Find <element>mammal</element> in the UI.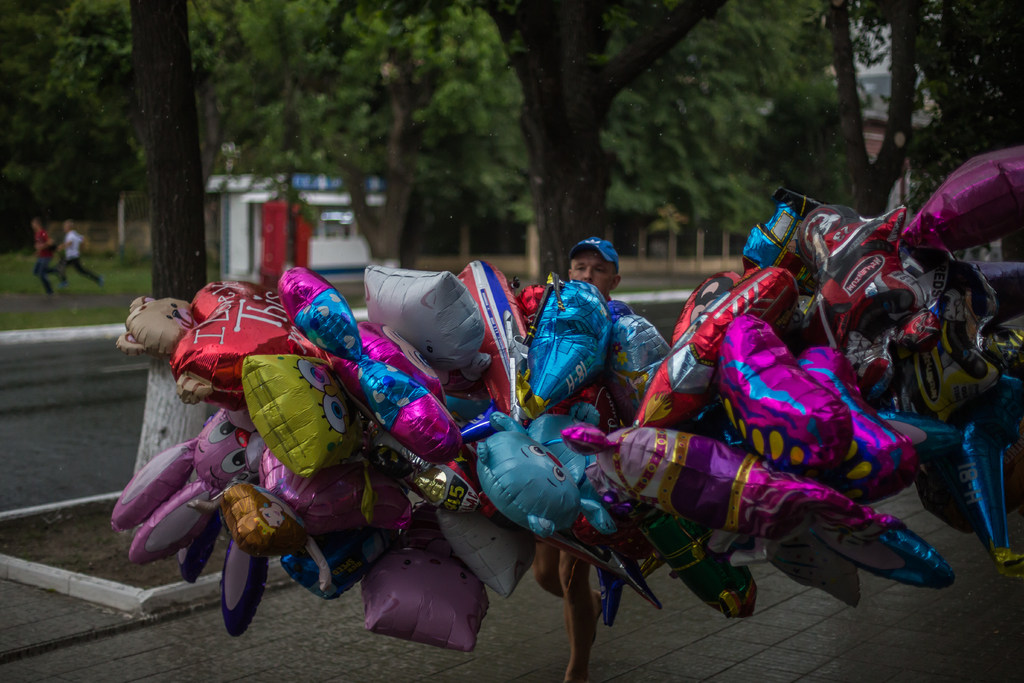
UI element at {"x1": 54, "y1": 219, "x2": 100, "y2": 289}.
